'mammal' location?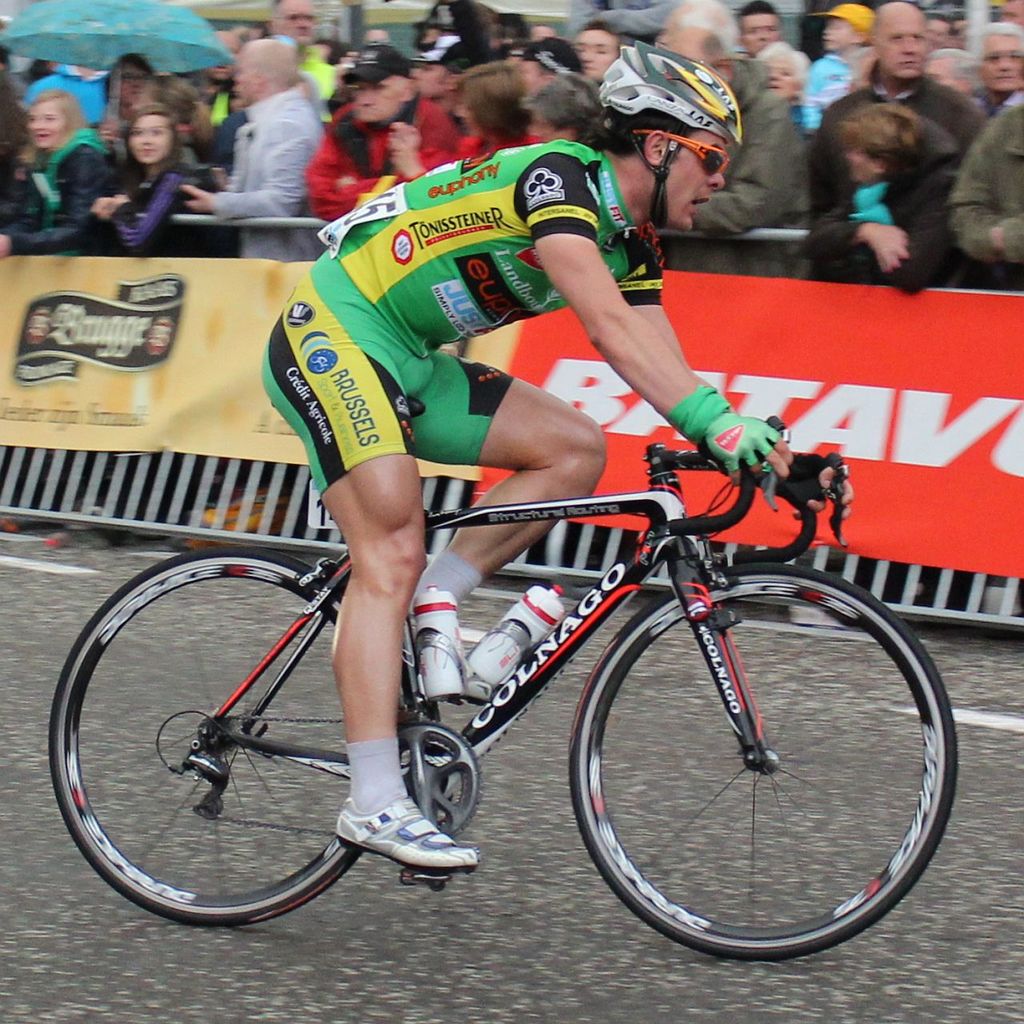
rect(410, 0, 538, 77)
